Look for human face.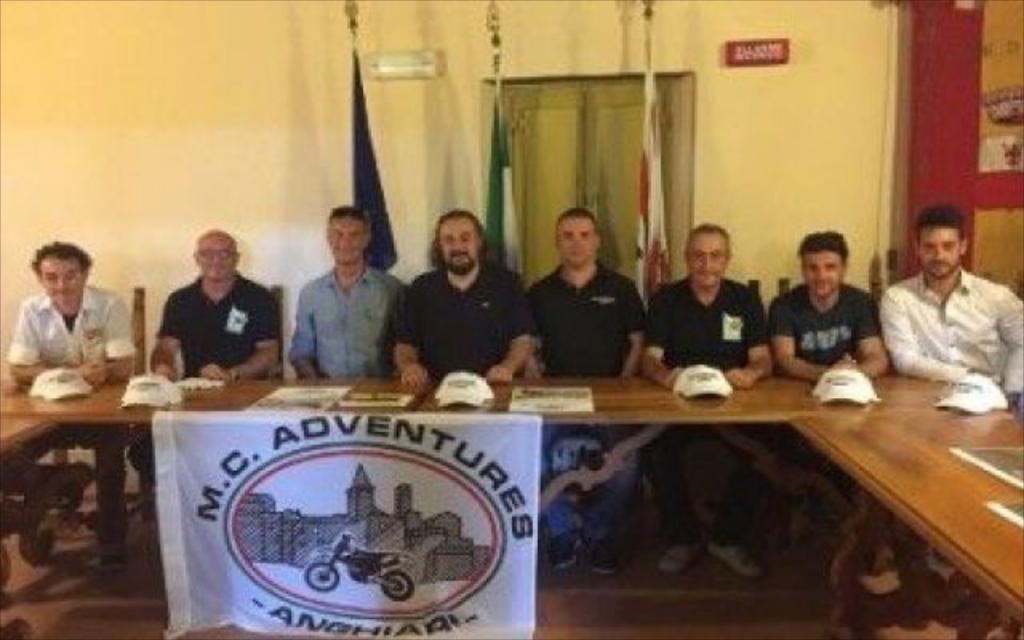
Found: (x1=202, y1=240, x2=229, y2=280).
